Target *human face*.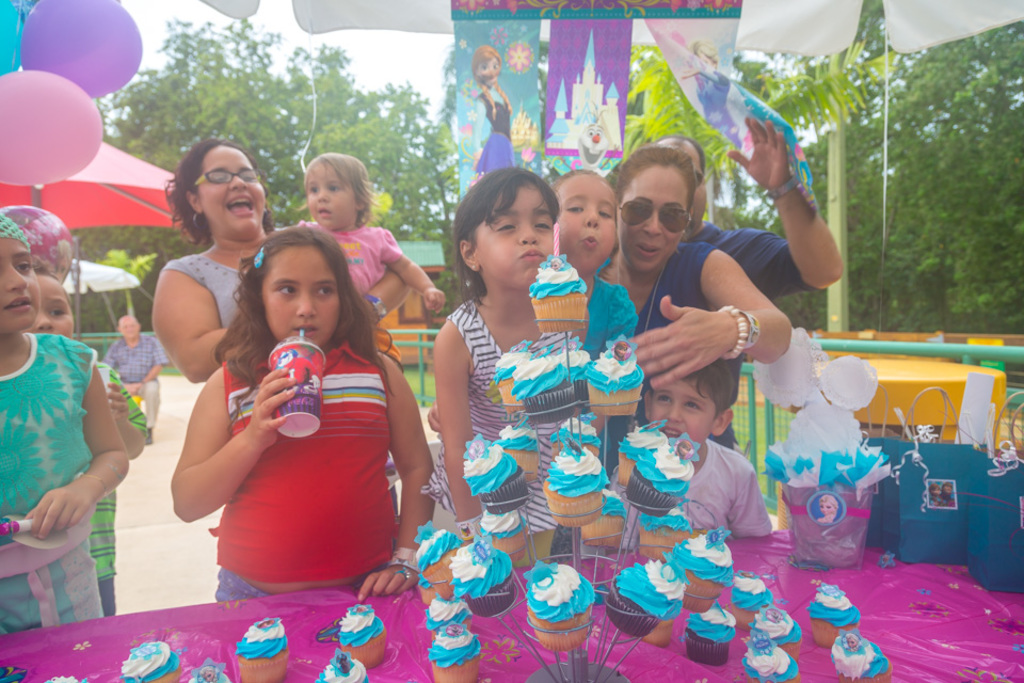
Target region: box(23, 272, 73, 336).
